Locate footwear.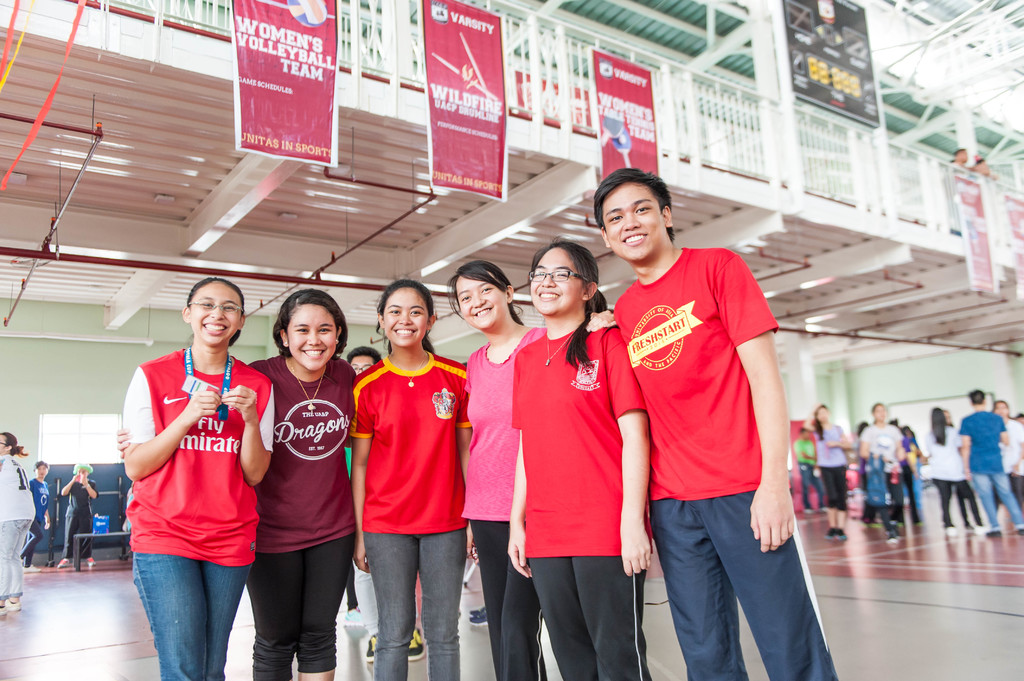
Bounding box: locate(84, 559, 95, 581).
